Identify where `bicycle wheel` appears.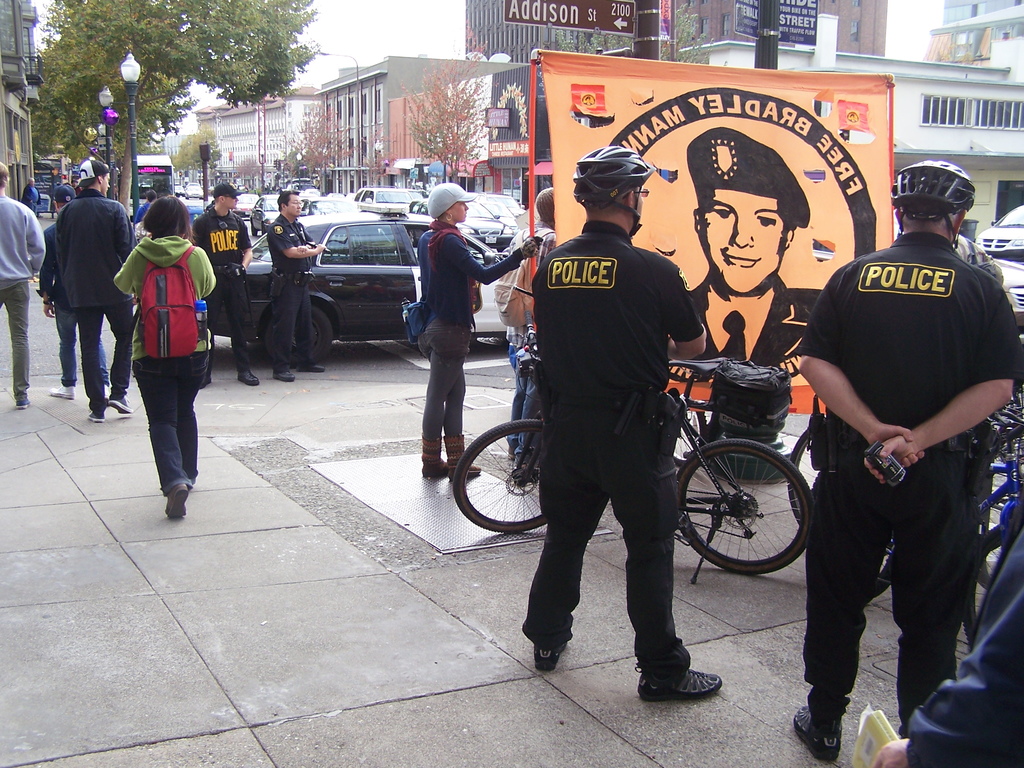
Appears at rect(960, 525, 1011, 653).
